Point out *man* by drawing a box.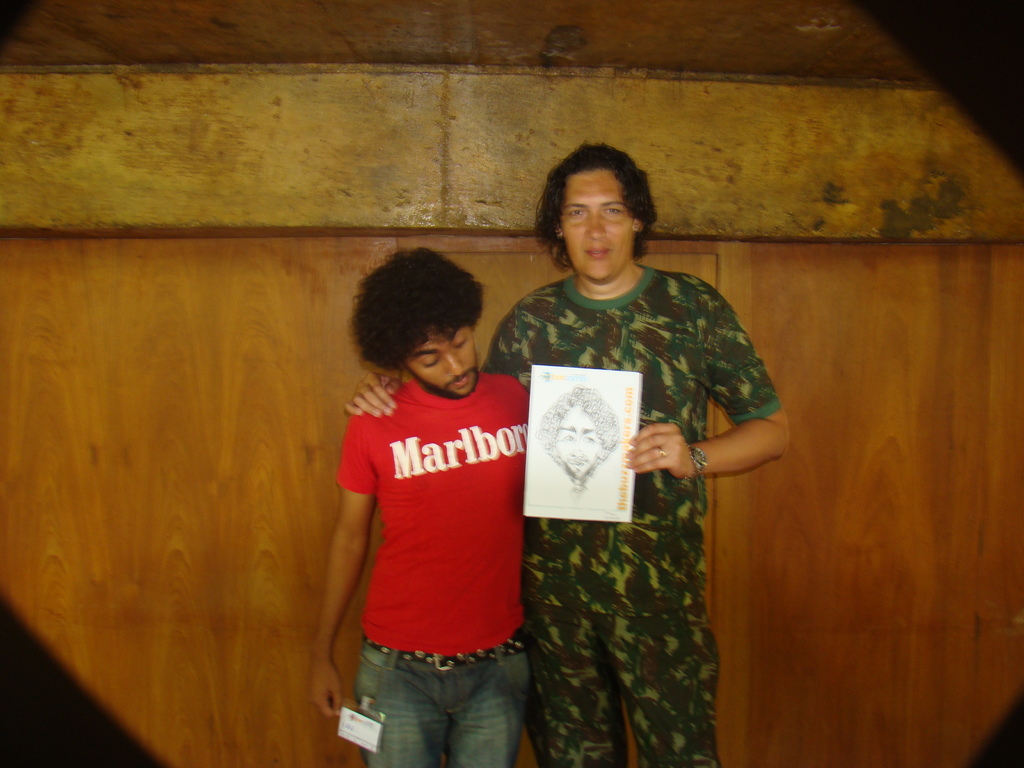
312:248:532:767.
